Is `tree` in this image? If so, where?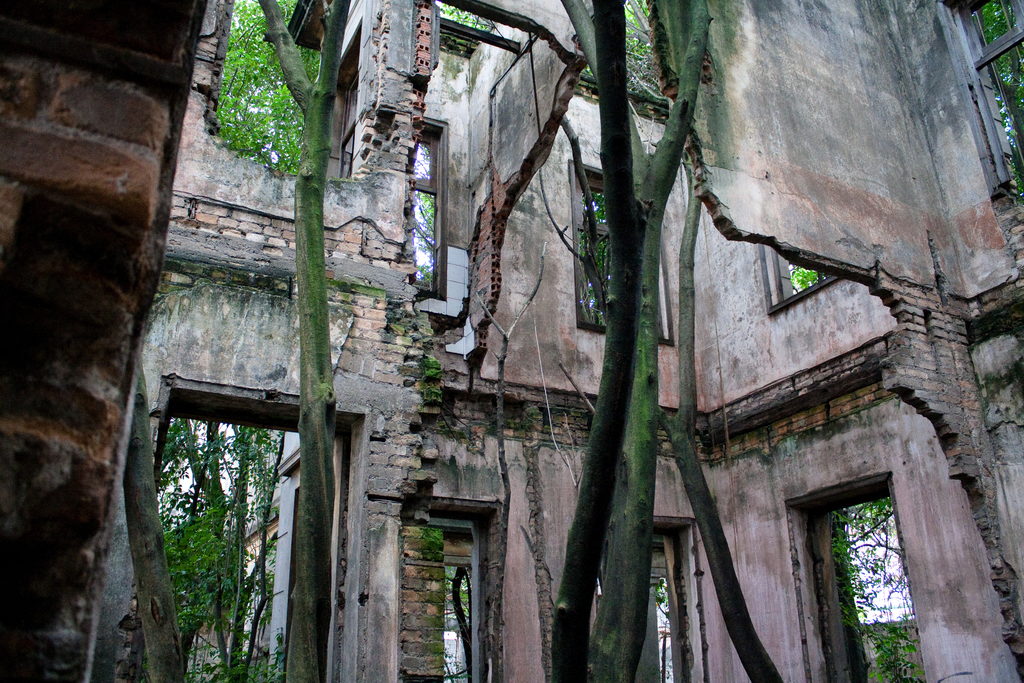
Yes, at 970 0 1023 198.
